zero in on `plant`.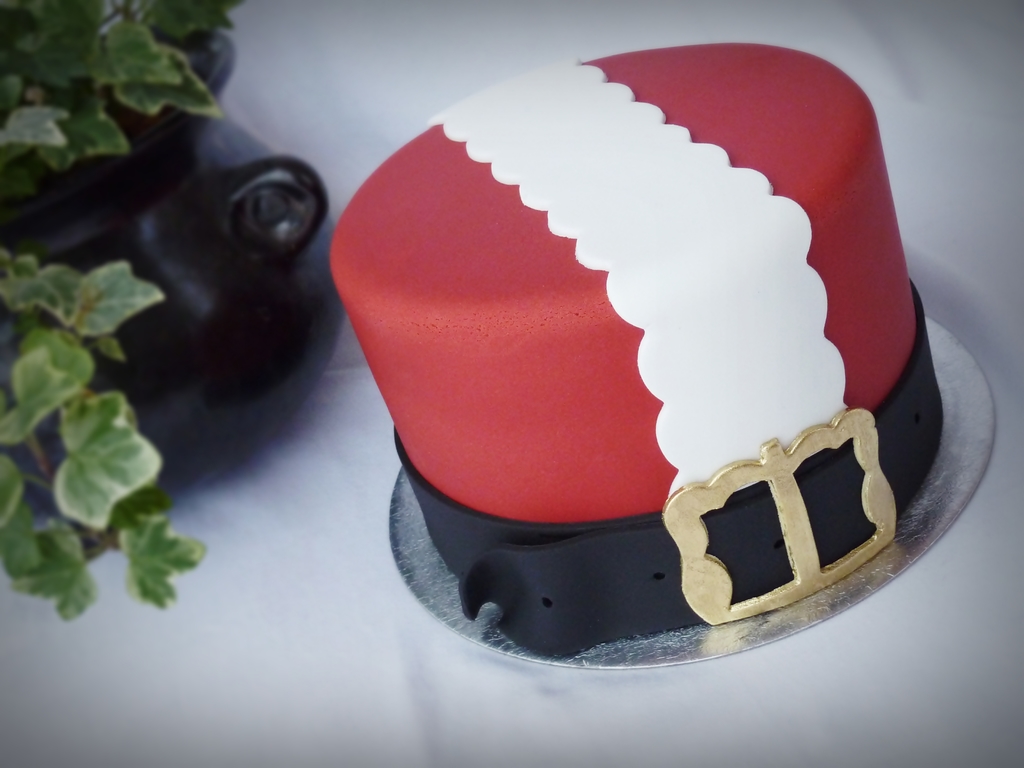
Zeroed in: x1=9, y1=0, x2=239, y2=225.
